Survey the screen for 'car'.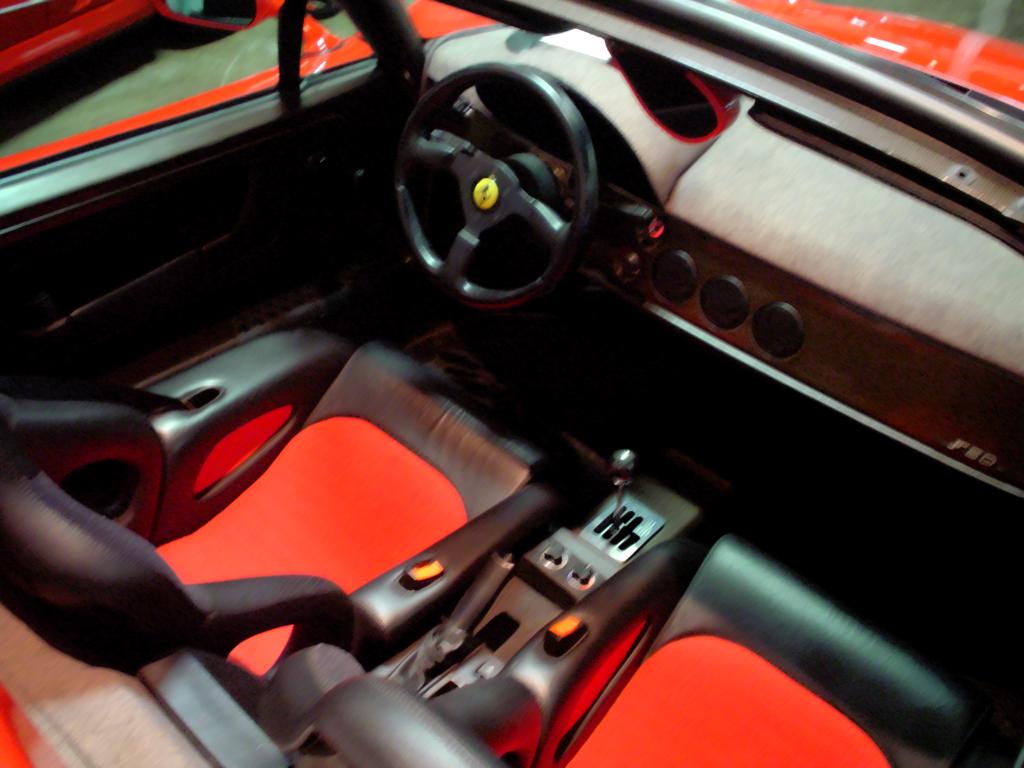
Survey found: [left=0, top=0, right=154, bottom=90].
